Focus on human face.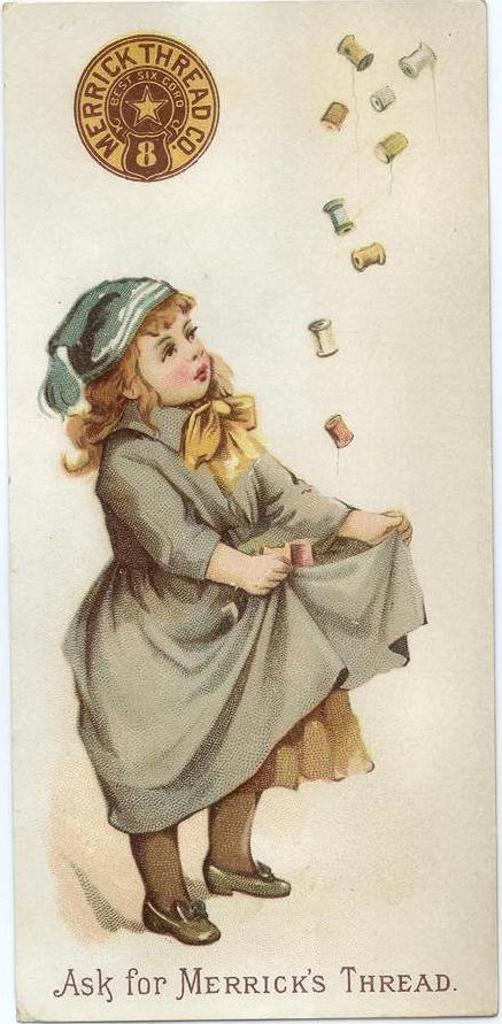
Focused at x1=130 y1=309 x2=215 y2=407.
